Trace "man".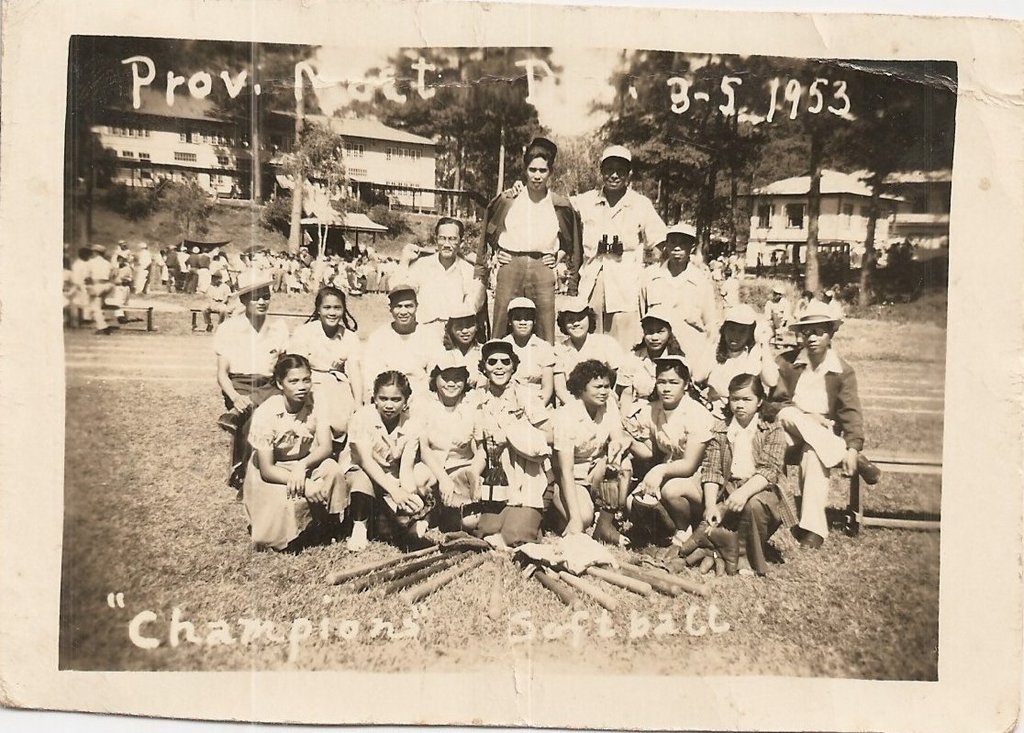
Traced to 513,144,699,350.
